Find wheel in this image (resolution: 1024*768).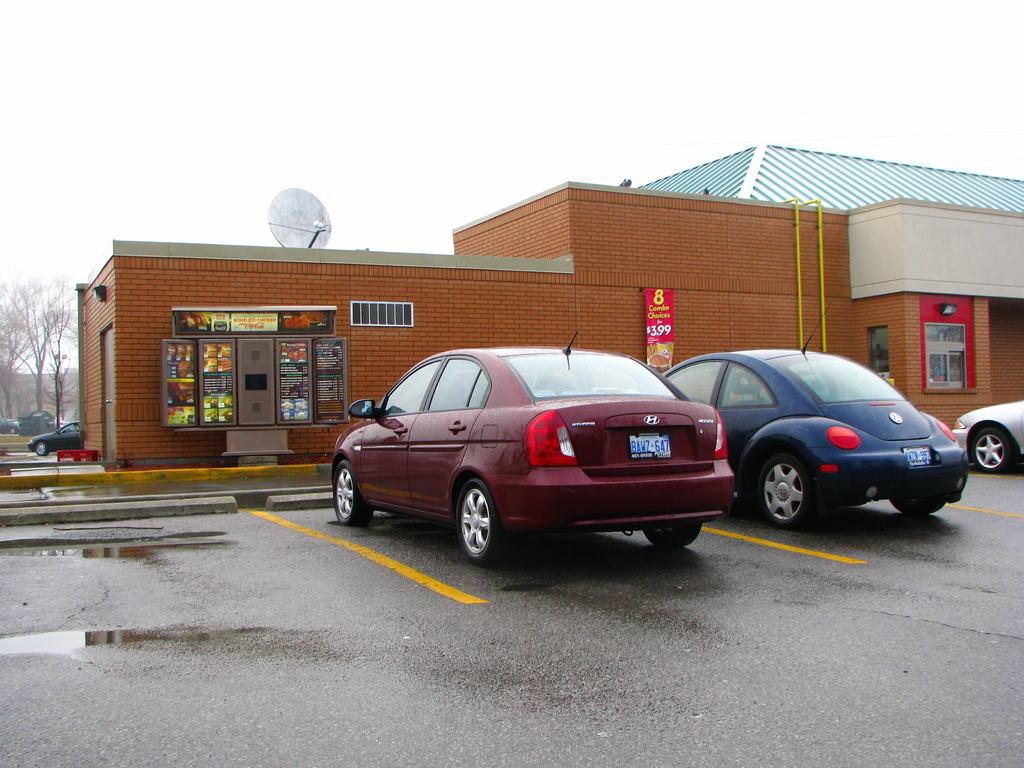
bbox=(964, 417, 1016, 481).
